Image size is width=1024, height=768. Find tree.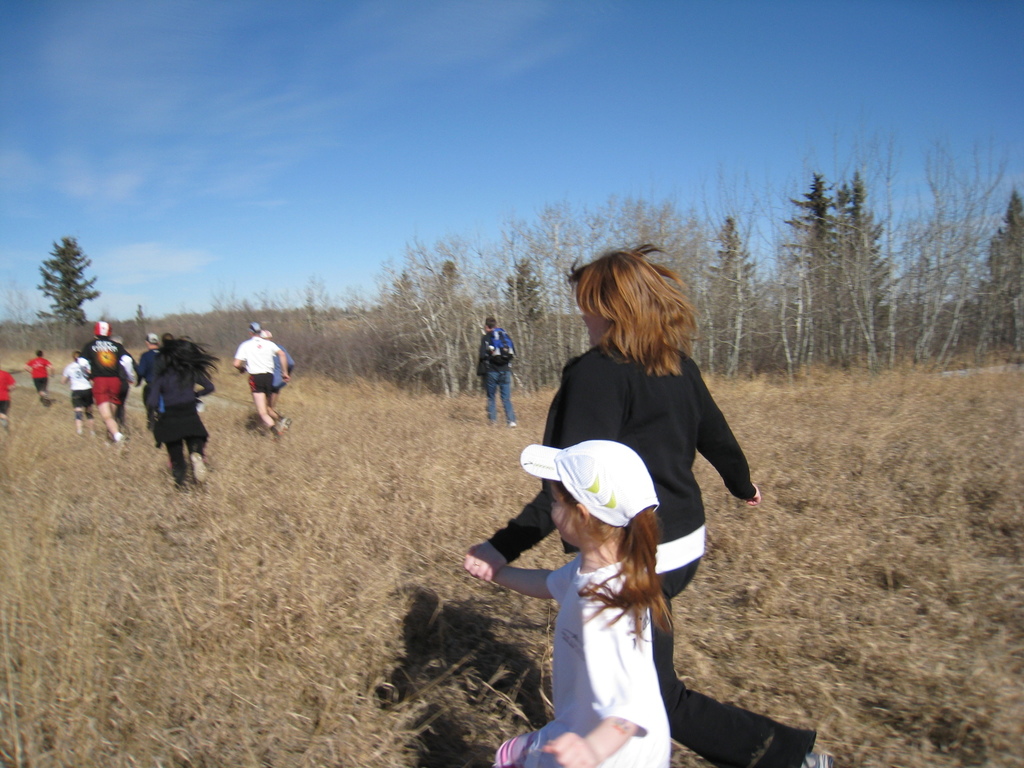
BBox(208, 296, 248, 390).
